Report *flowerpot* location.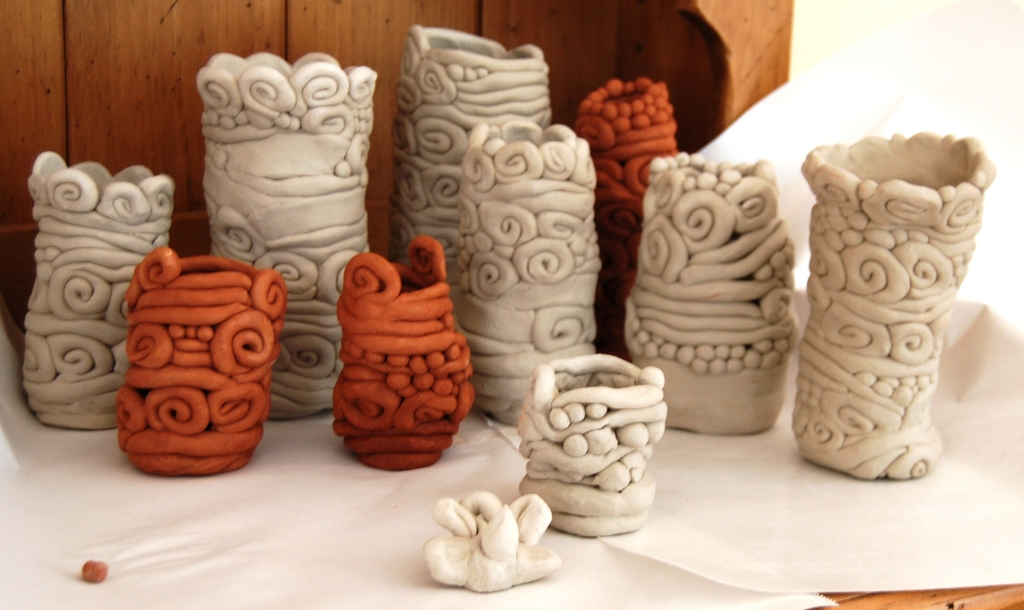
Report: box=[625, 152, 792, 439].
